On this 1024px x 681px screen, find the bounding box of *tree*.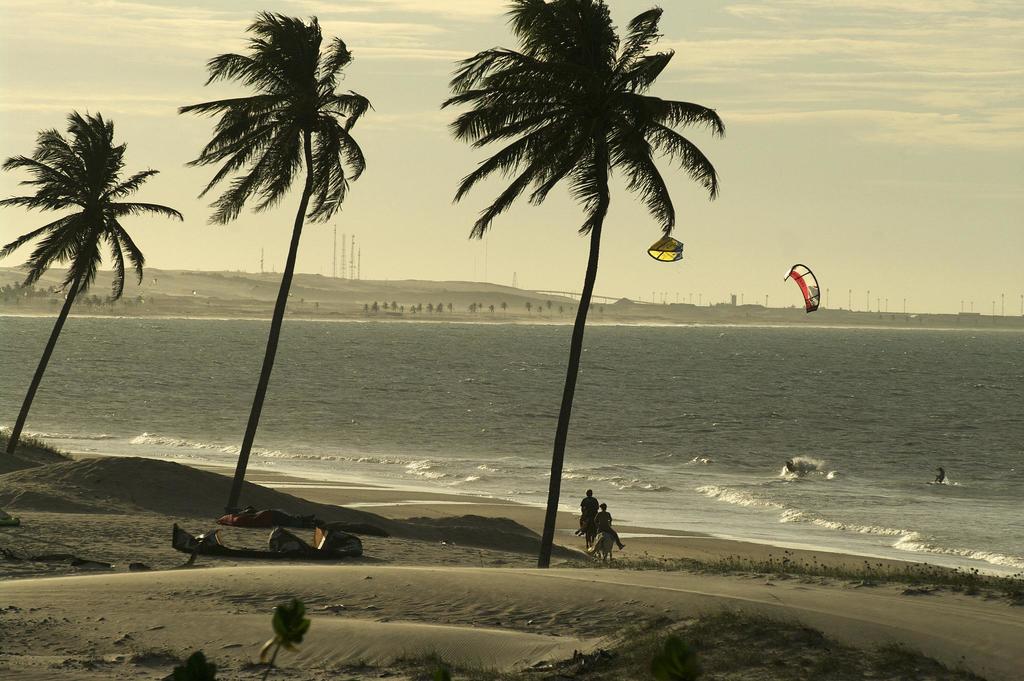
Bounding box: 396, 302, 406, 315.
